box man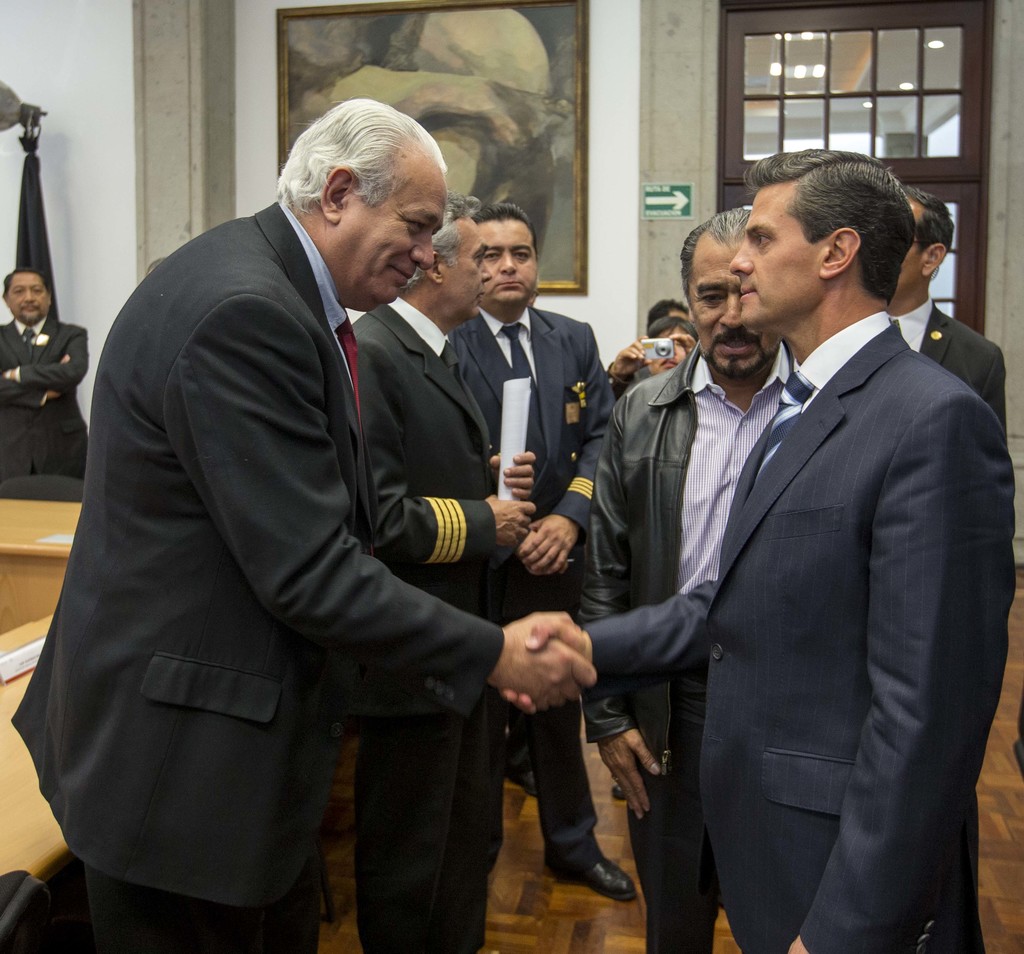
[left=579, top=209, right=799, bottom=953]
